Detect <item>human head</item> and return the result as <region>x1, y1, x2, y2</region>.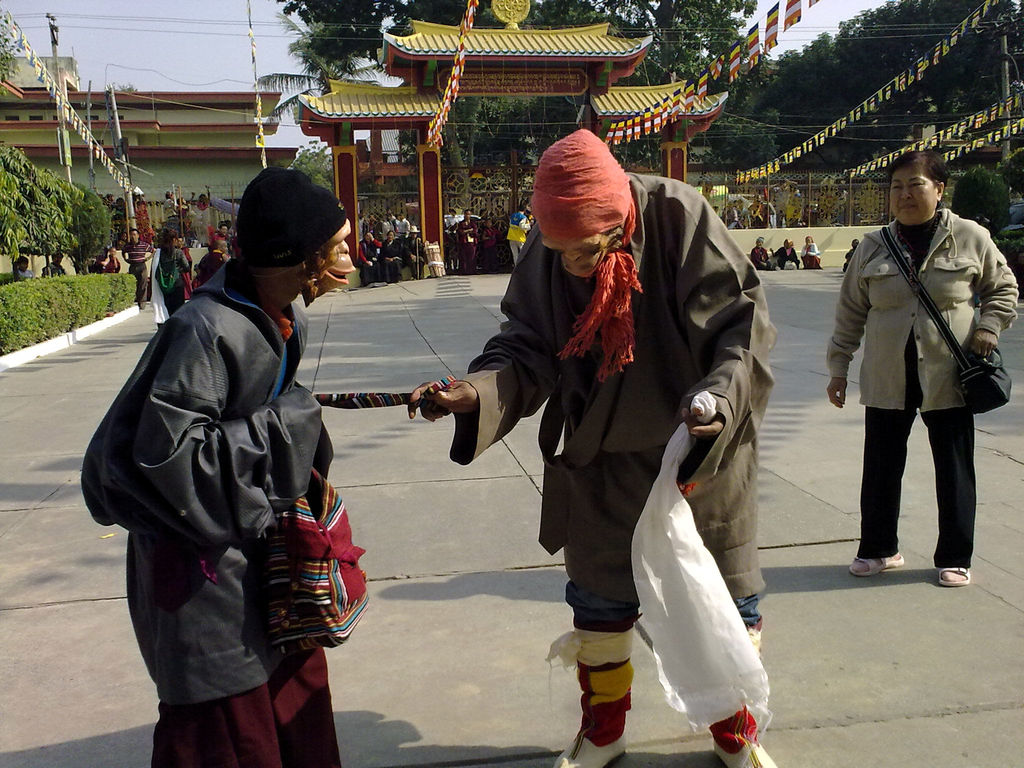
<region>461, 207, 474, 221</region>.
